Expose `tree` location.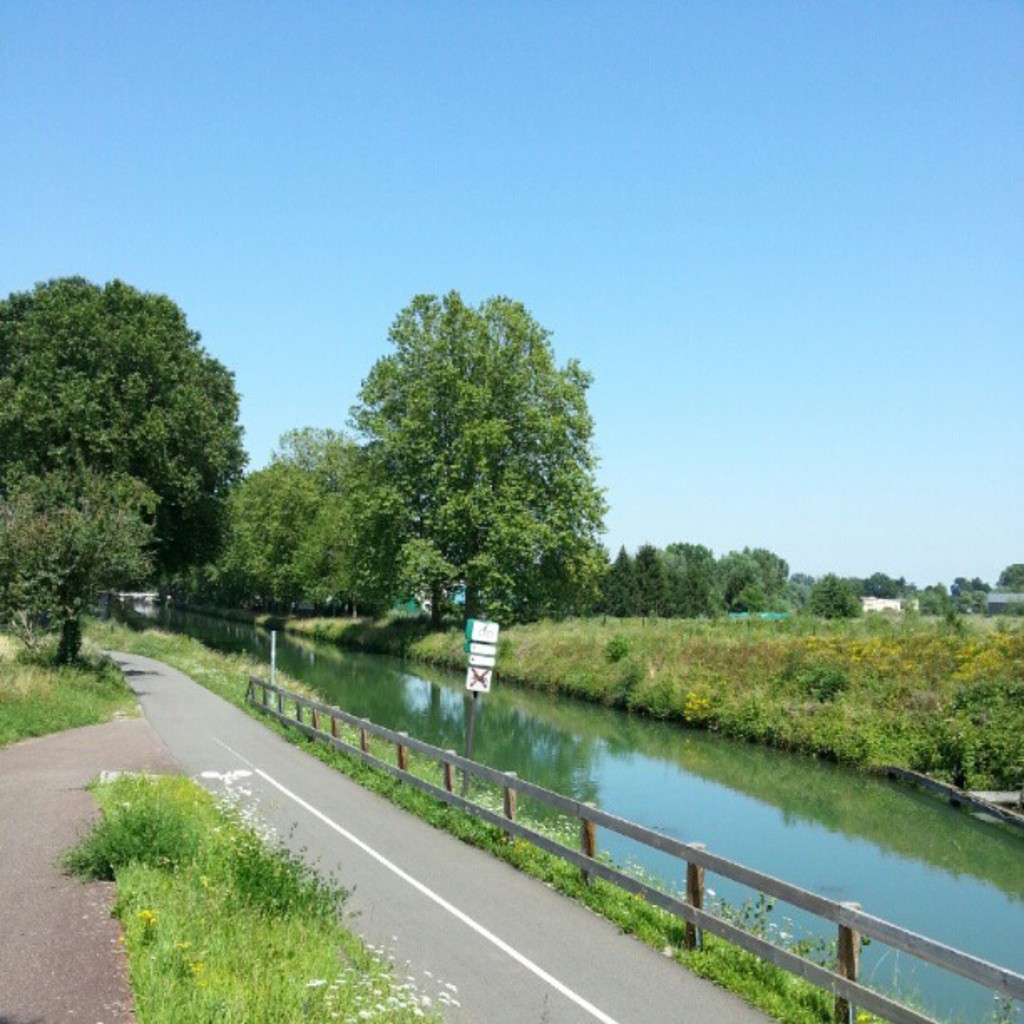
Exposed at bbox(291, 264, 614, 651).
